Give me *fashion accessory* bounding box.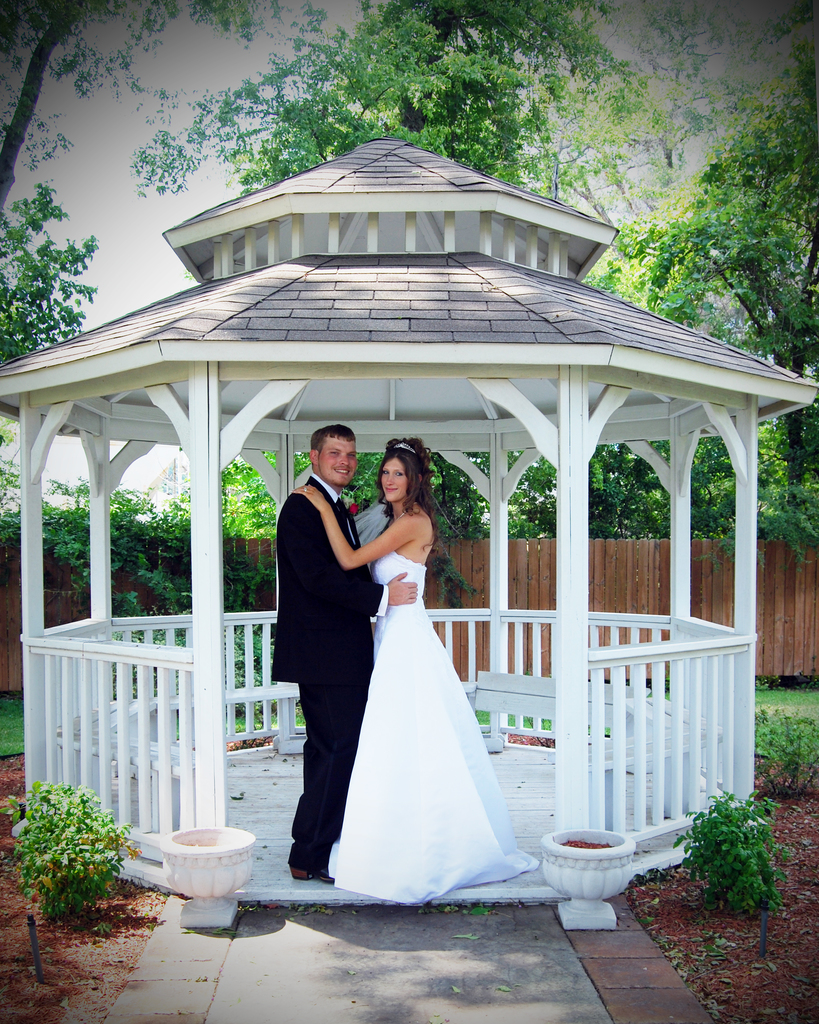
bbox=[397, 503, 418, 521].
